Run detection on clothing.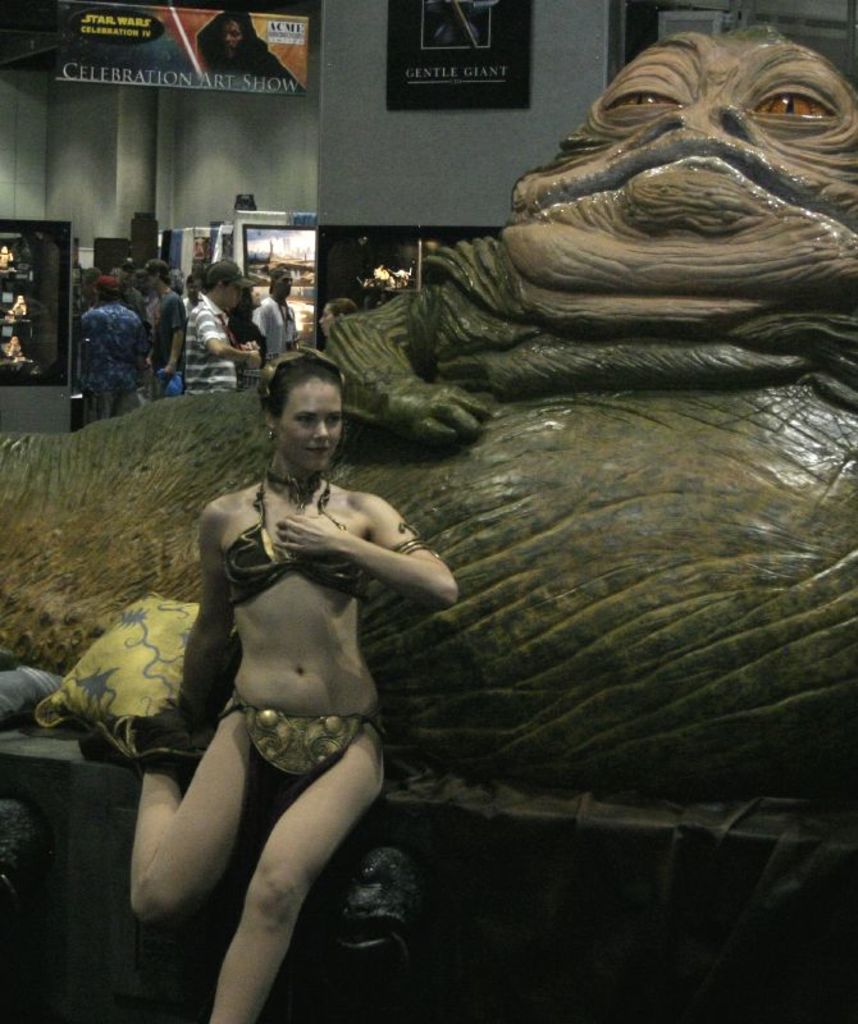
Result: rect(222, 690, 389, 777).
